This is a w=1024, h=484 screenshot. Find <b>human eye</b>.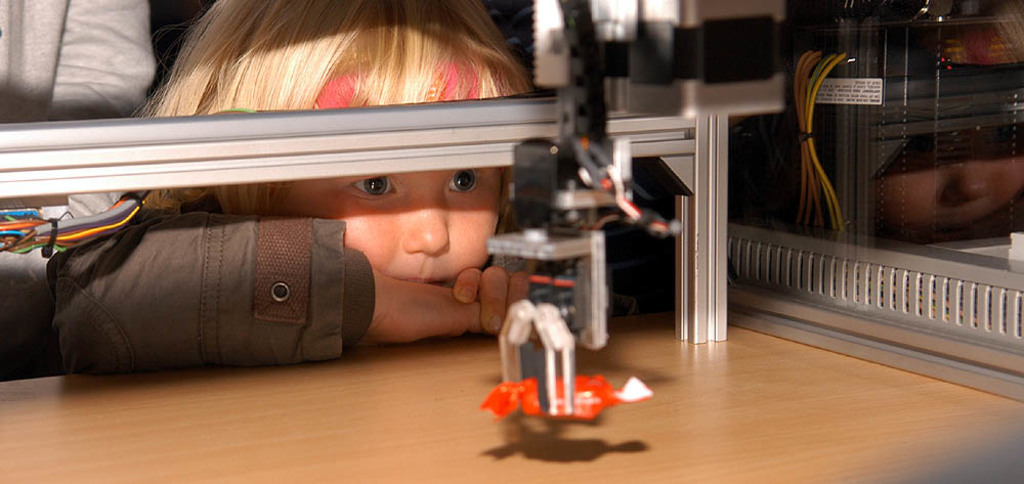
Bounding box: [444,167,482,202].
